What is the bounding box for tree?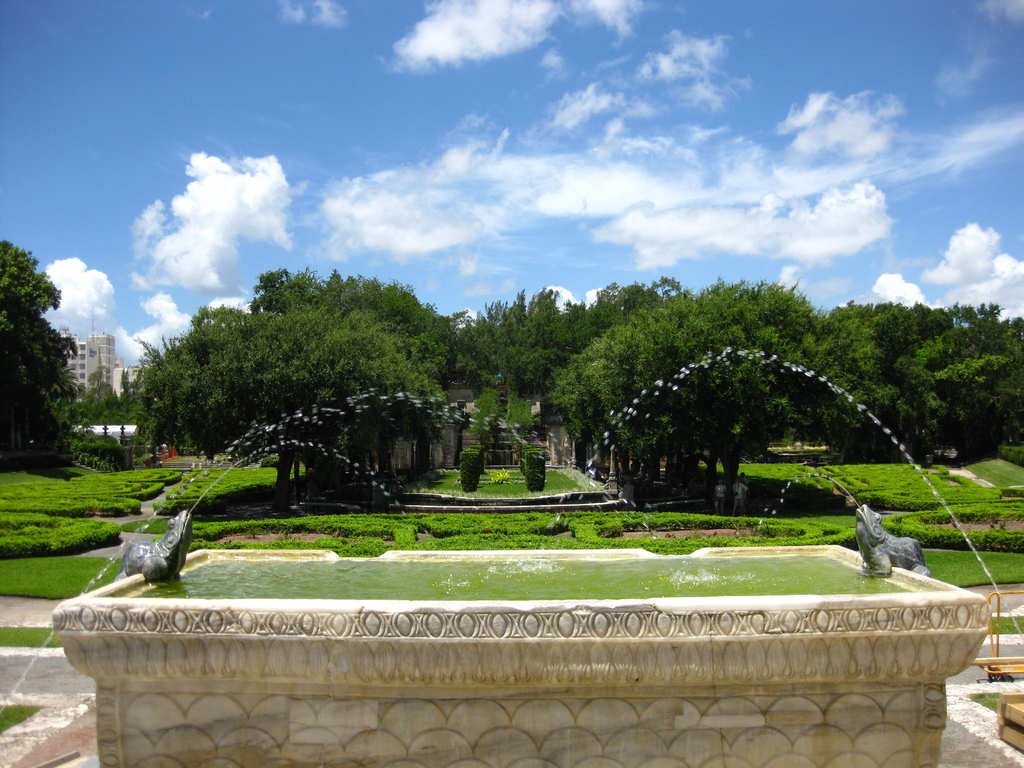
0:238:83:472.
